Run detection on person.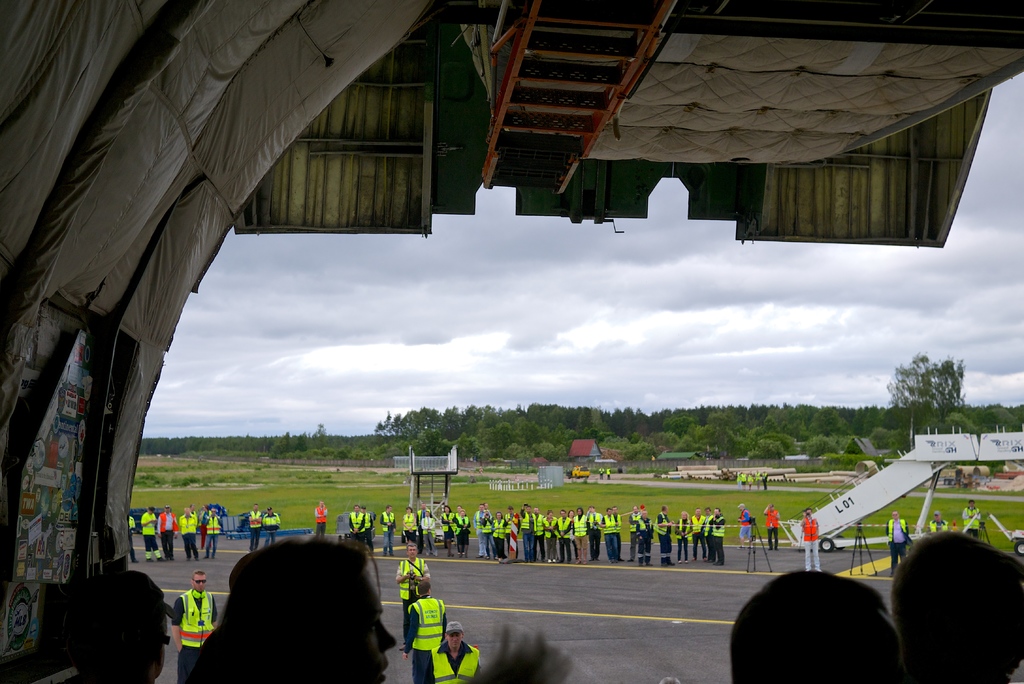
Result: 201:505:223:560.
